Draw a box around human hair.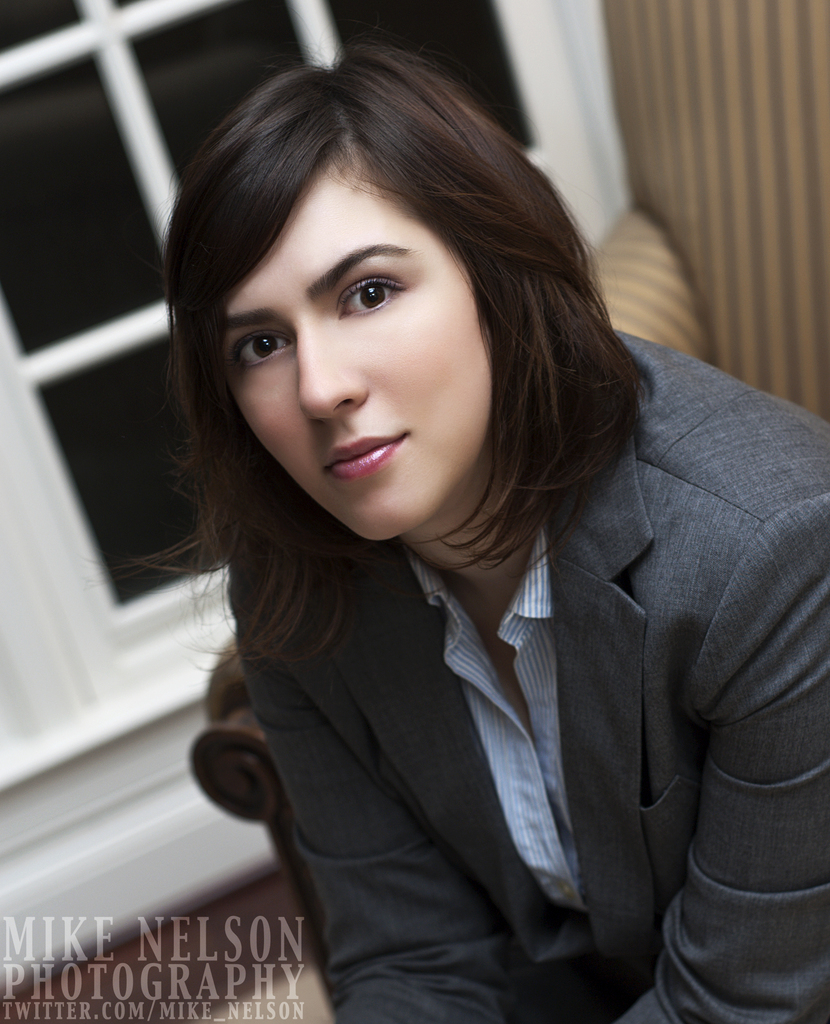
locate(140, 17, 631, 628).
